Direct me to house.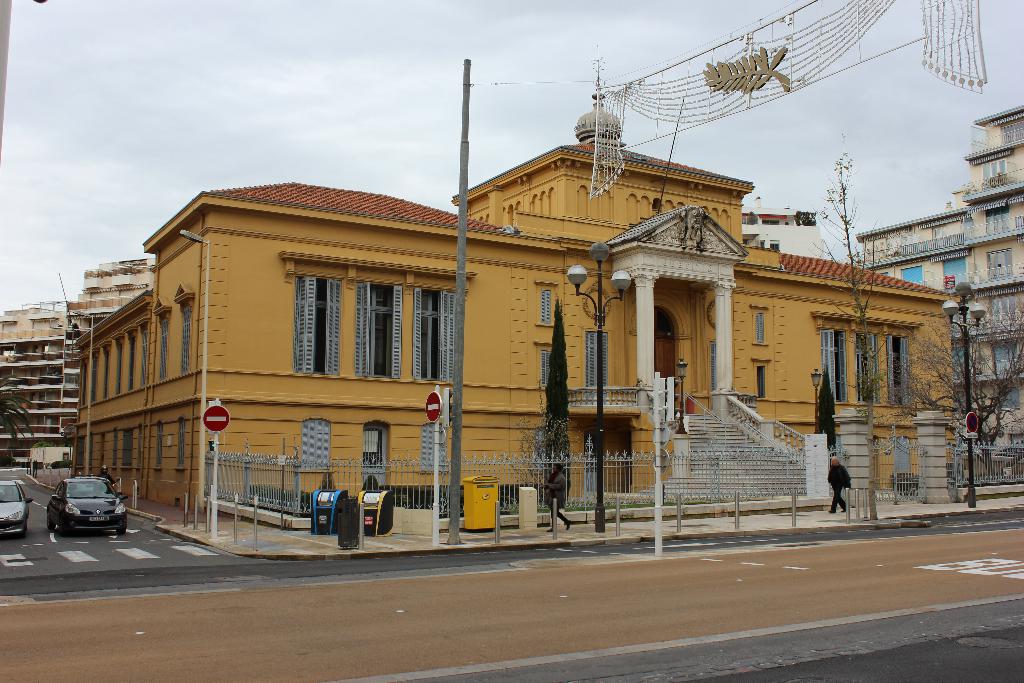
Direction: (856, 97, 1023, 495).
